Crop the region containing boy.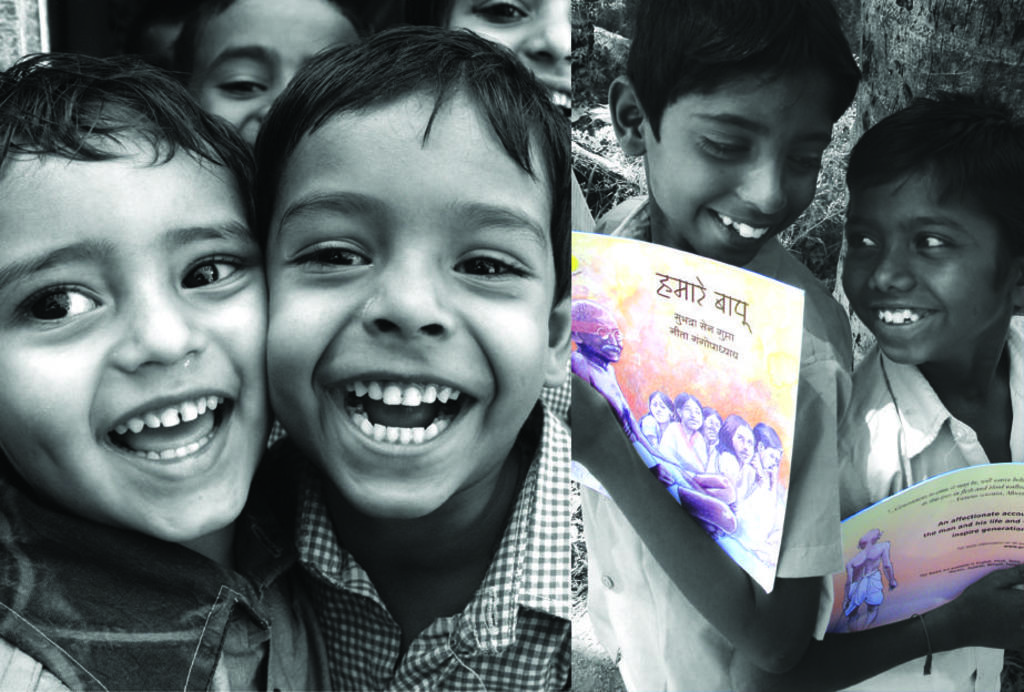
Crop region: [left=737, top=103, right=1023, bottom=691].
